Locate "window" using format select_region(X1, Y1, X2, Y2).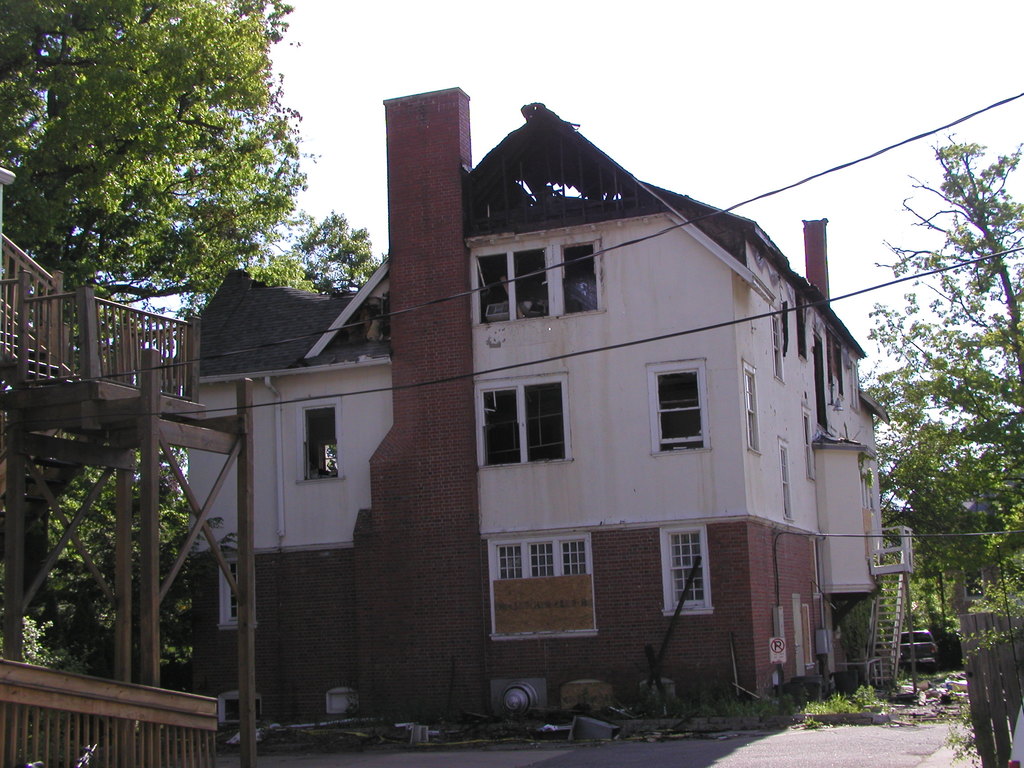
select_region(745, 365, 762, 458).
